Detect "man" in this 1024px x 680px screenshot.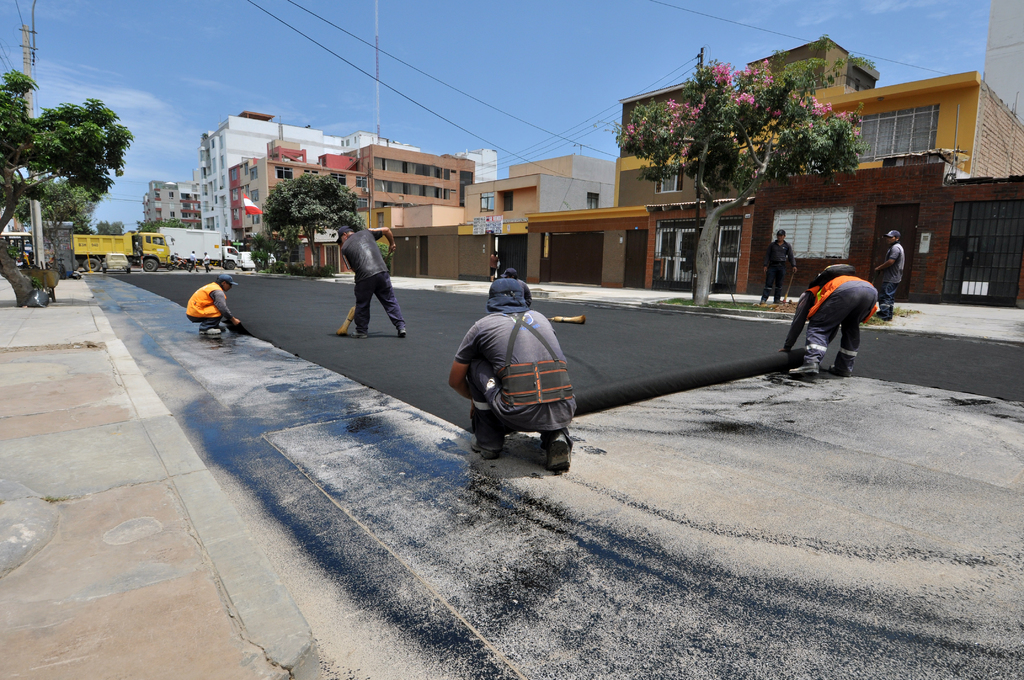
Detection: bbox(178, 275, 249, 334).
